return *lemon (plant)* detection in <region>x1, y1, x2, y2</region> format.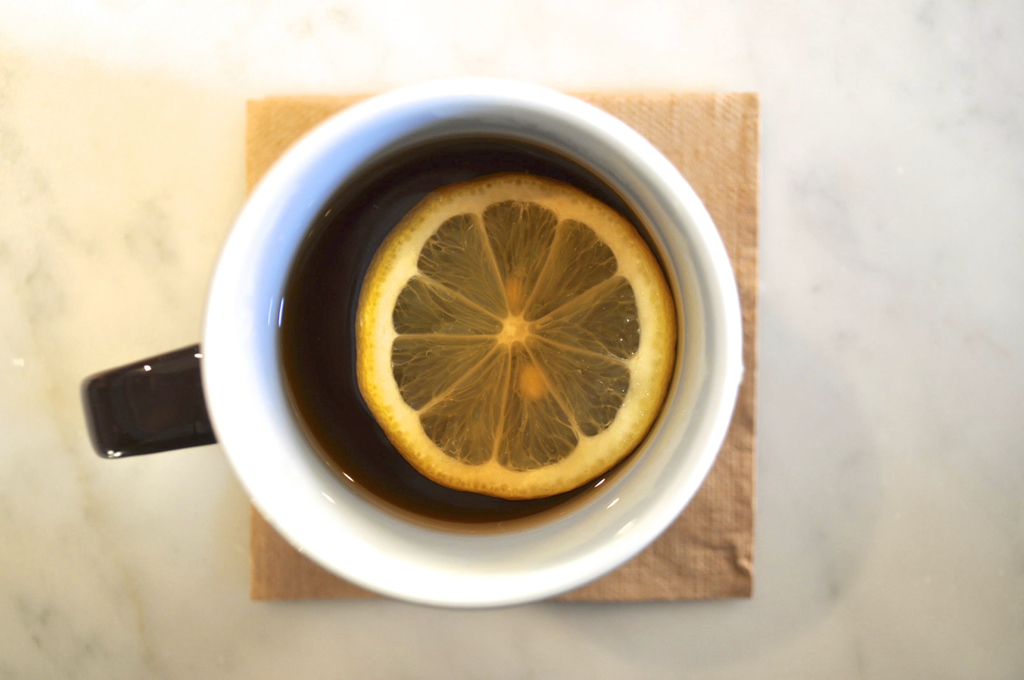
<region>358, 175, 671, 492</region>.
